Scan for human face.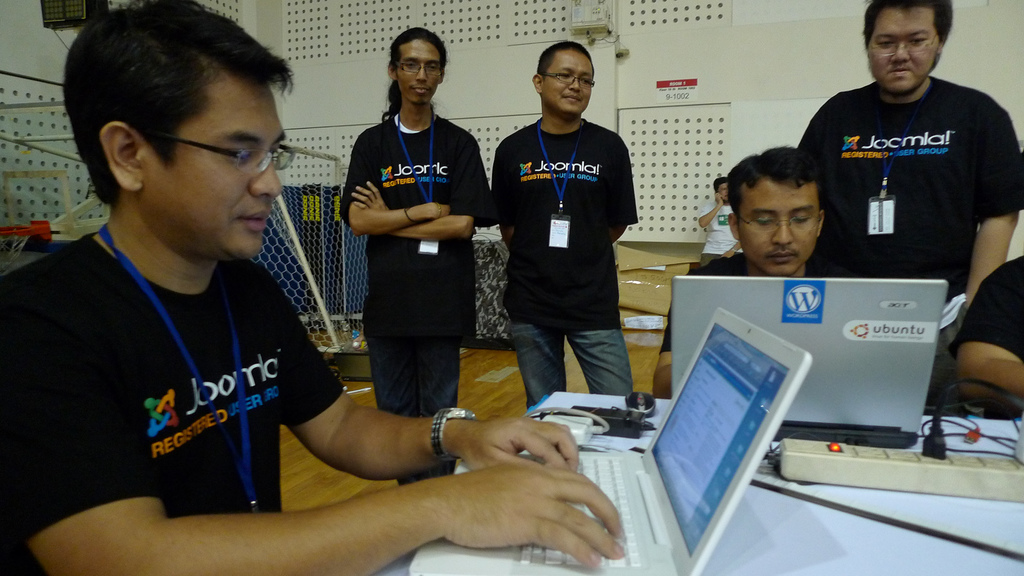
Scan result: locate(544, 49, 595, 113).
